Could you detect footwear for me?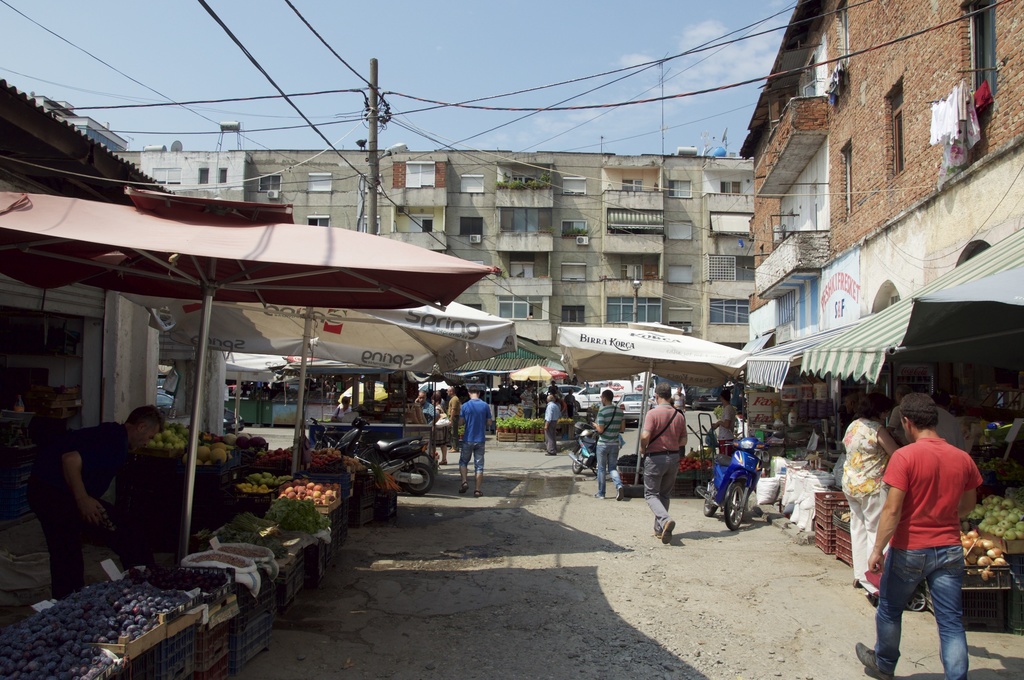
Detection result: 616 487 626 501.
